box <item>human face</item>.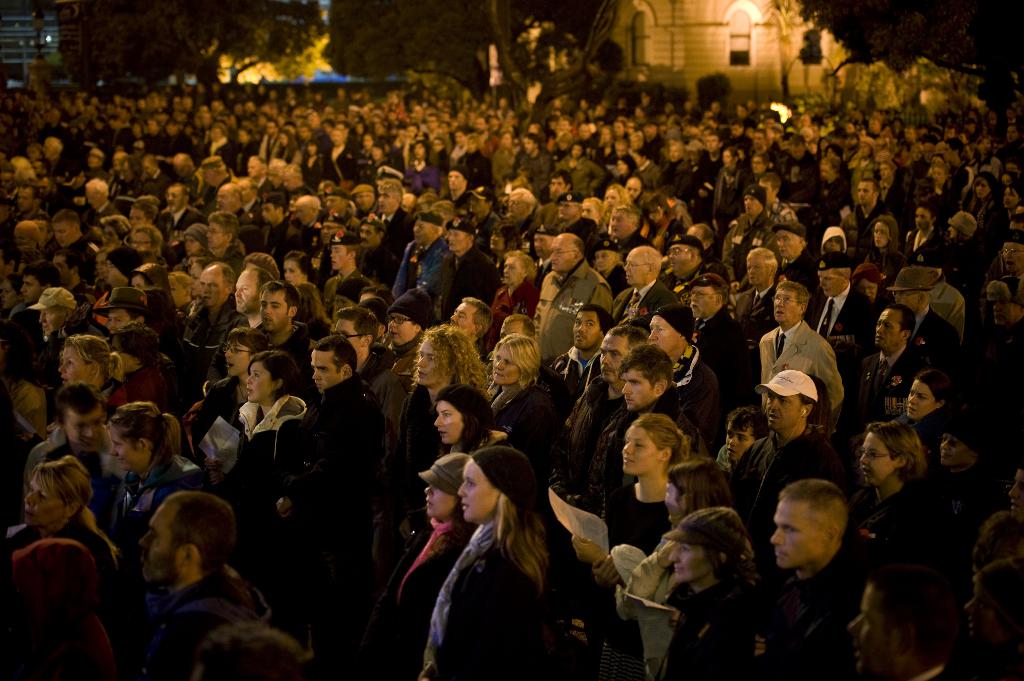
select_region(620, 373, 648, 410).
